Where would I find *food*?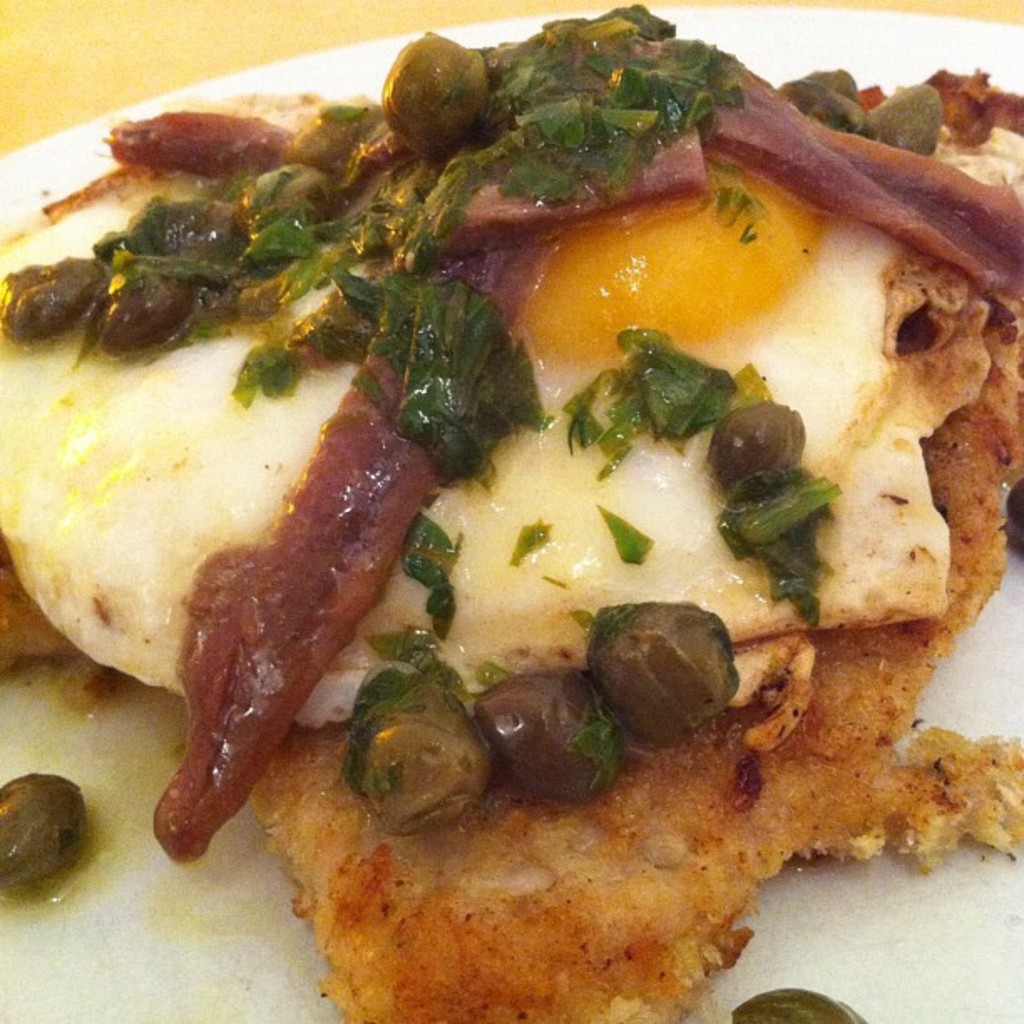
At pyautogui.locateOnScreen(0, 773, 89, 885).
